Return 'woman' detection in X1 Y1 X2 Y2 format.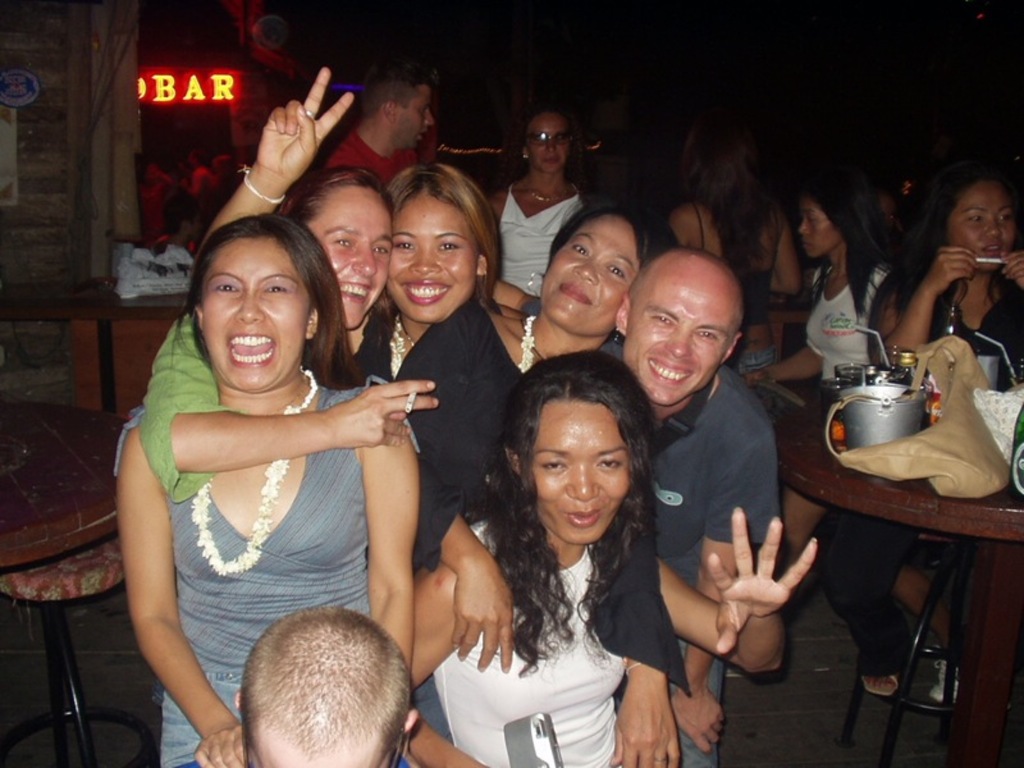
792 157 1023 703.
